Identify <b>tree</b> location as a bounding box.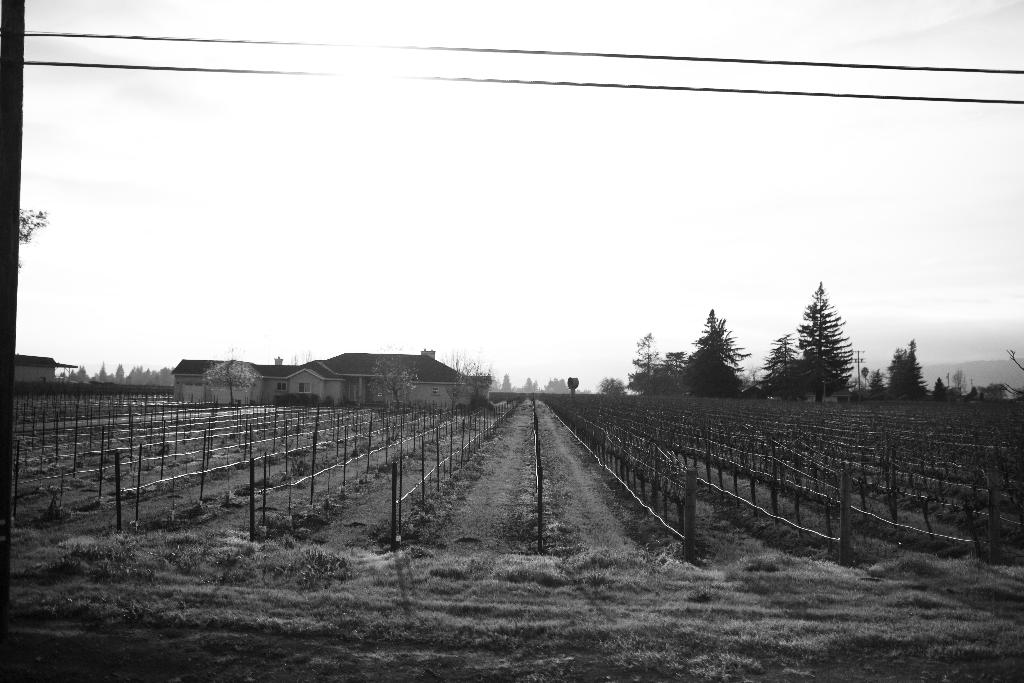
931 374 957 406.
